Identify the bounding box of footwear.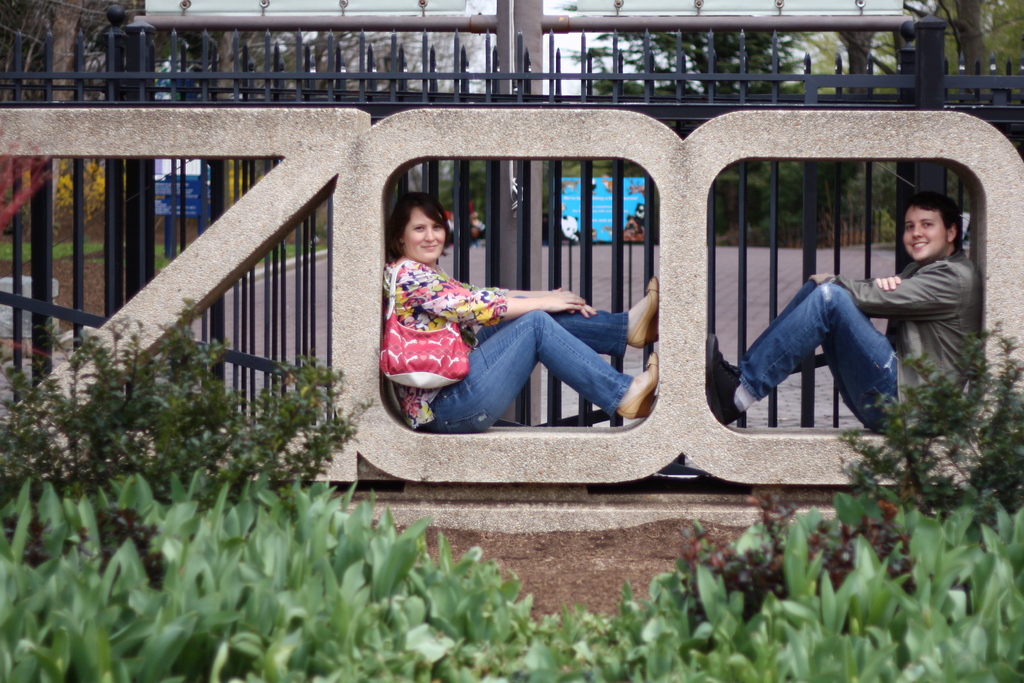
699:334:753:424.
